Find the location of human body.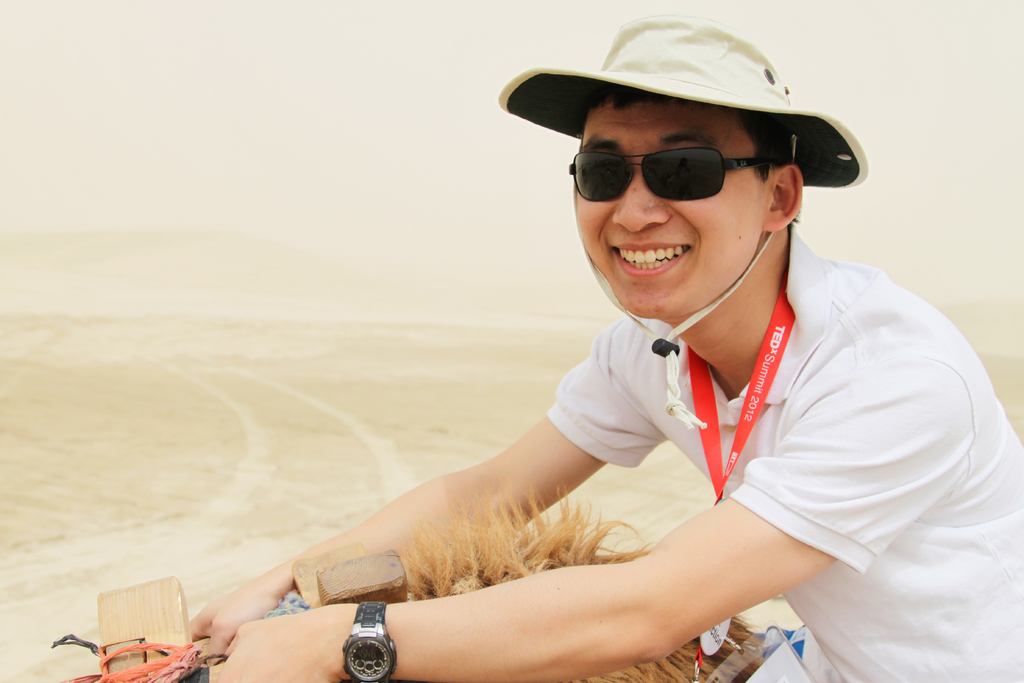
Location: bbox(168, 72, 980, 682).
